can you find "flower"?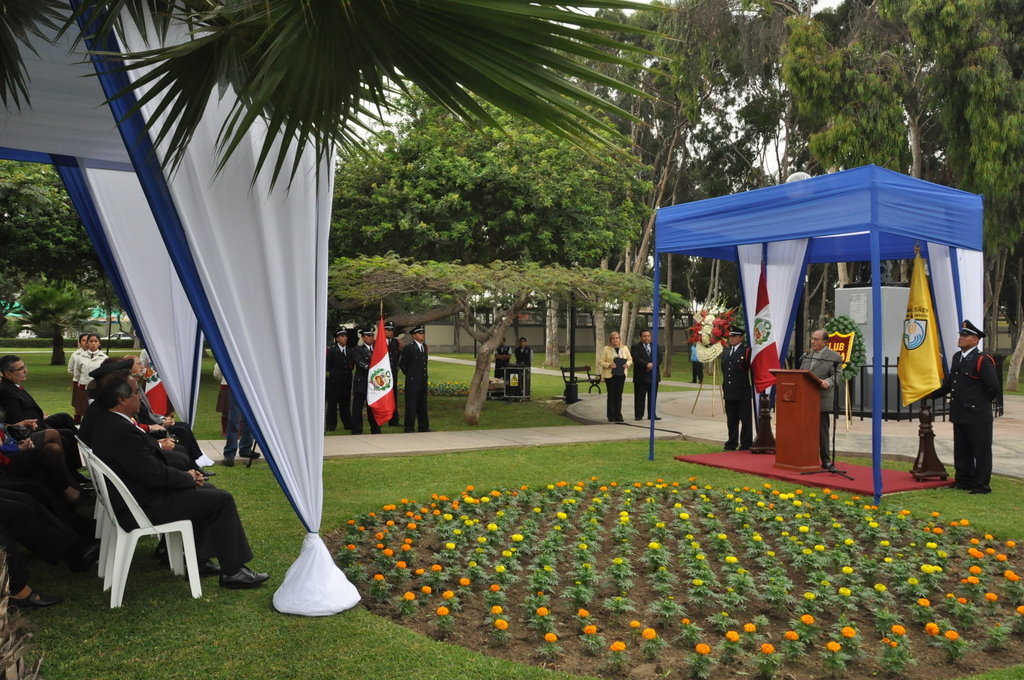
Yes, bounding box: region(422, 583, 433, 596).
